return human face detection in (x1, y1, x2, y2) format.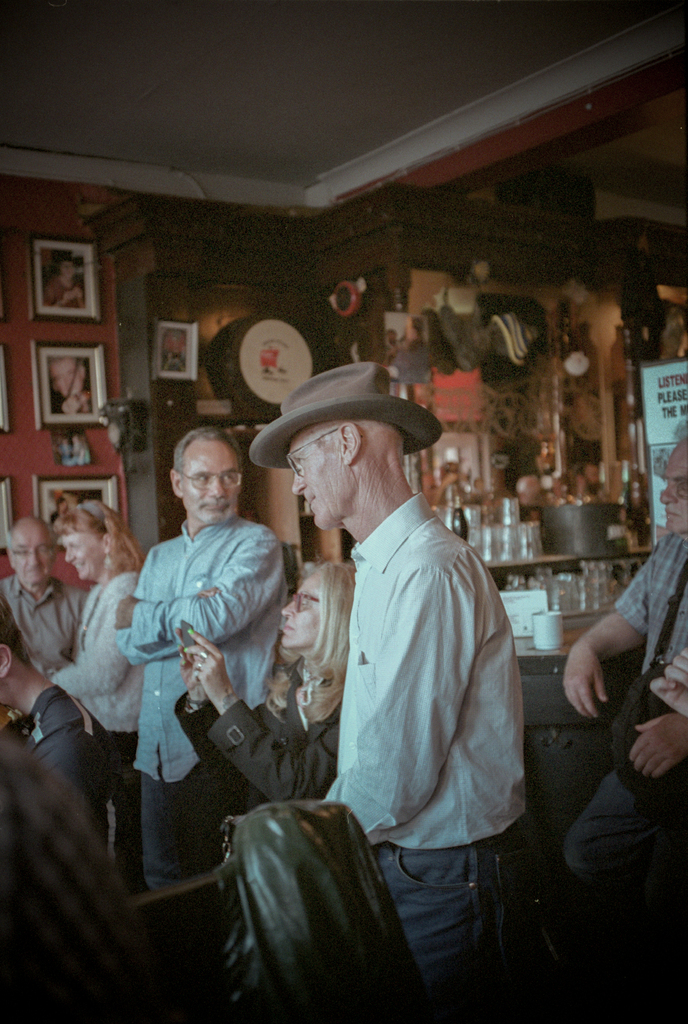
(280, 573, 324, 646).
